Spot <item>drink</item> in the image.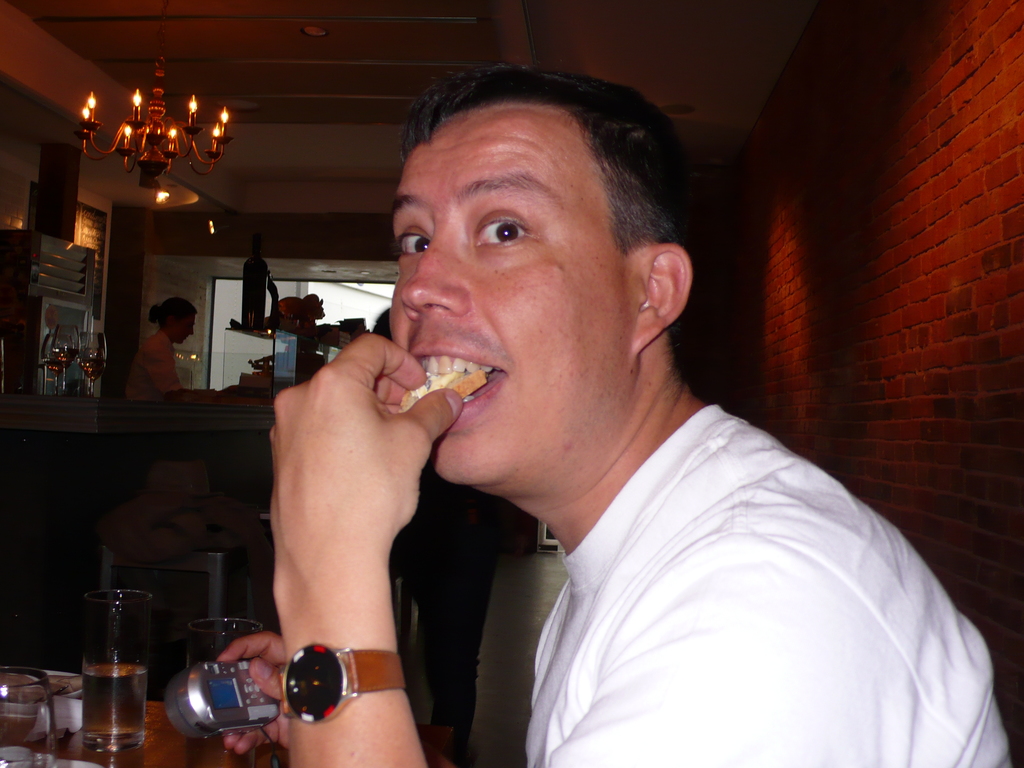
<item>drink</item> found at (left=74, top=595, right=138, bottom=751).
